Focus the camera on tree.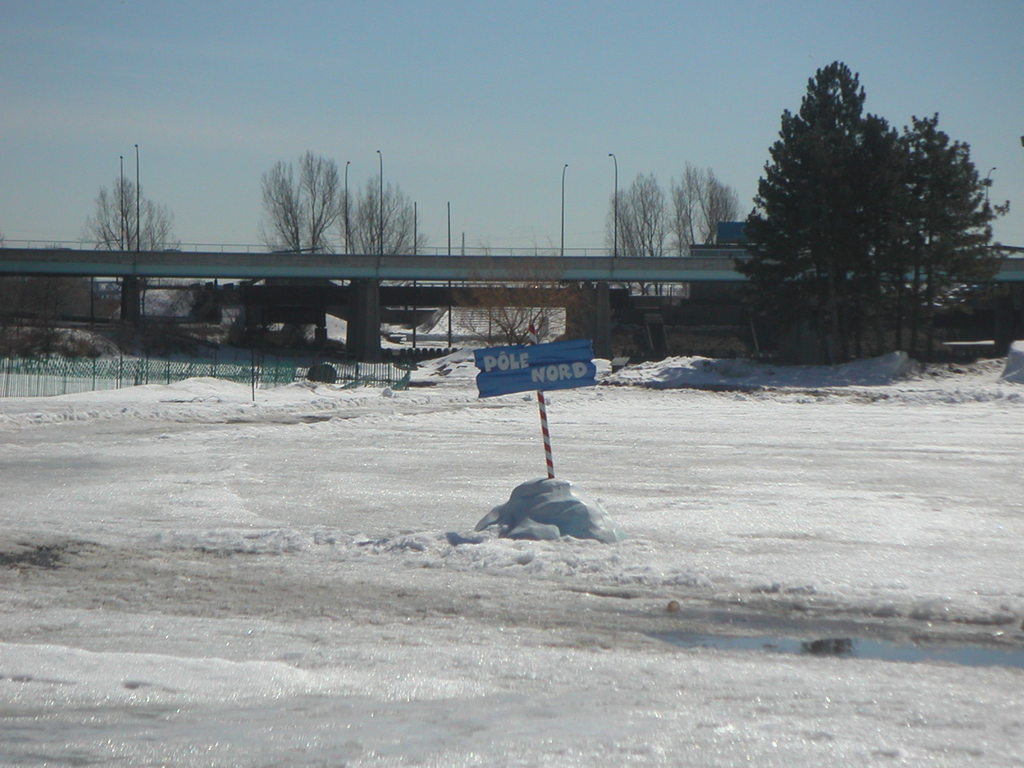
Focus region: region(735, 56, 895, 361).
